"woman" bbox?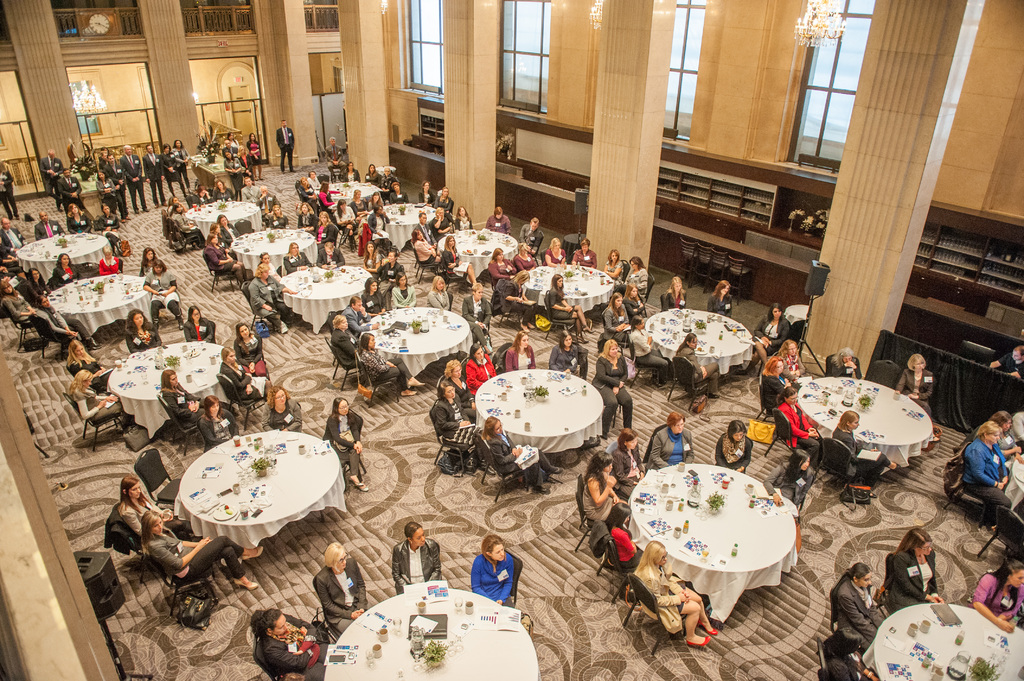
rect(261, 204, 289, 227)
